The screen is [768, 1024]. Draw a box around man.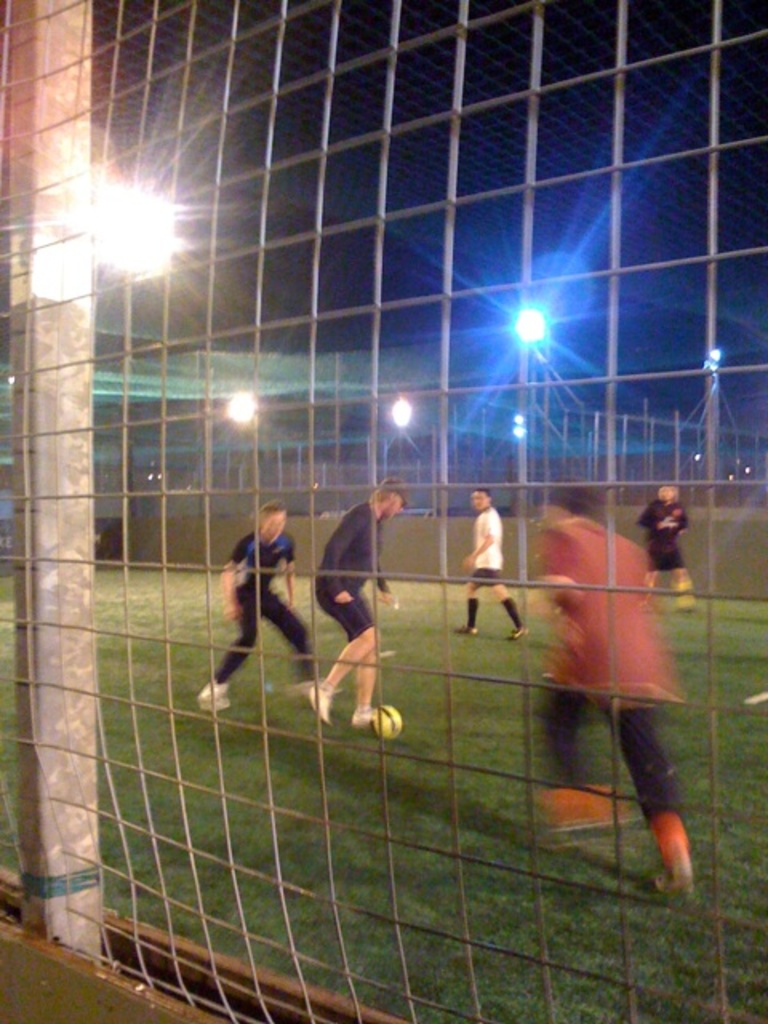
bbox=(638, 483, 693, 613).
